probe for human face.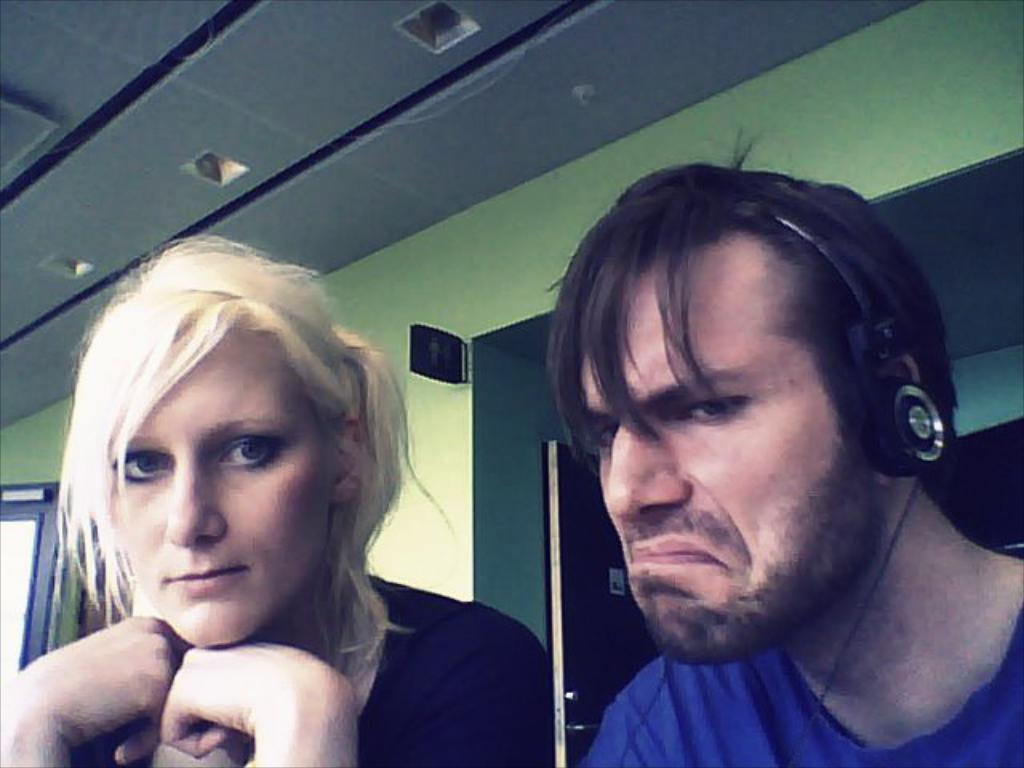
Probe result: box=[581, 240, 866, 667].
